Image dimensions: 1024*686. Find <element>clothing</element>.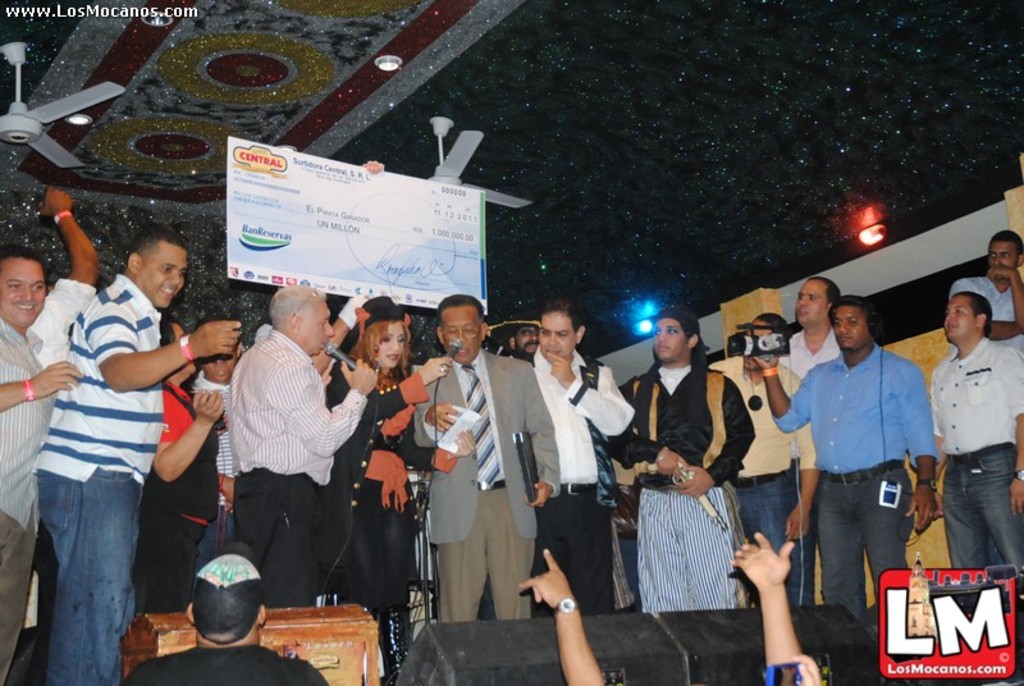
<box>607,361,756,614</box>.
